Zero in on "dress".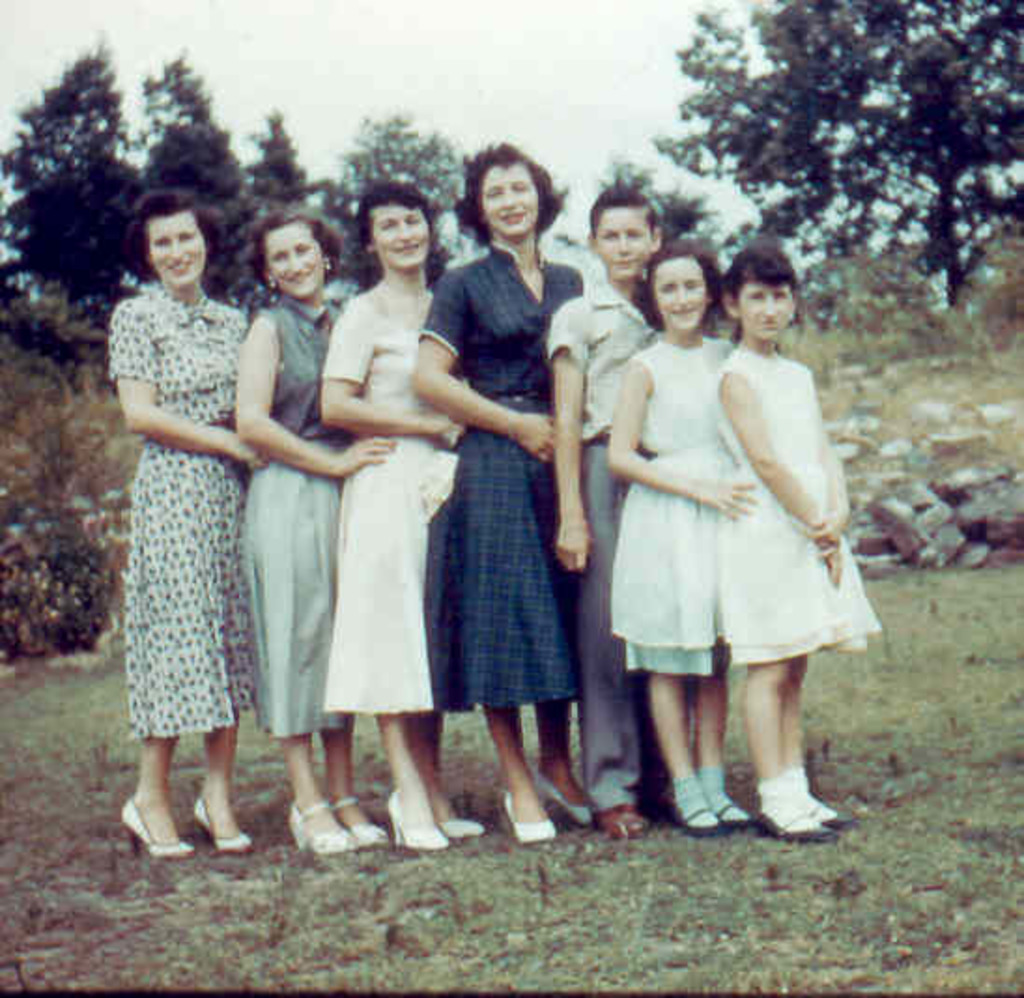
Zeroed in: bbox(721, 346, 884, 677).
